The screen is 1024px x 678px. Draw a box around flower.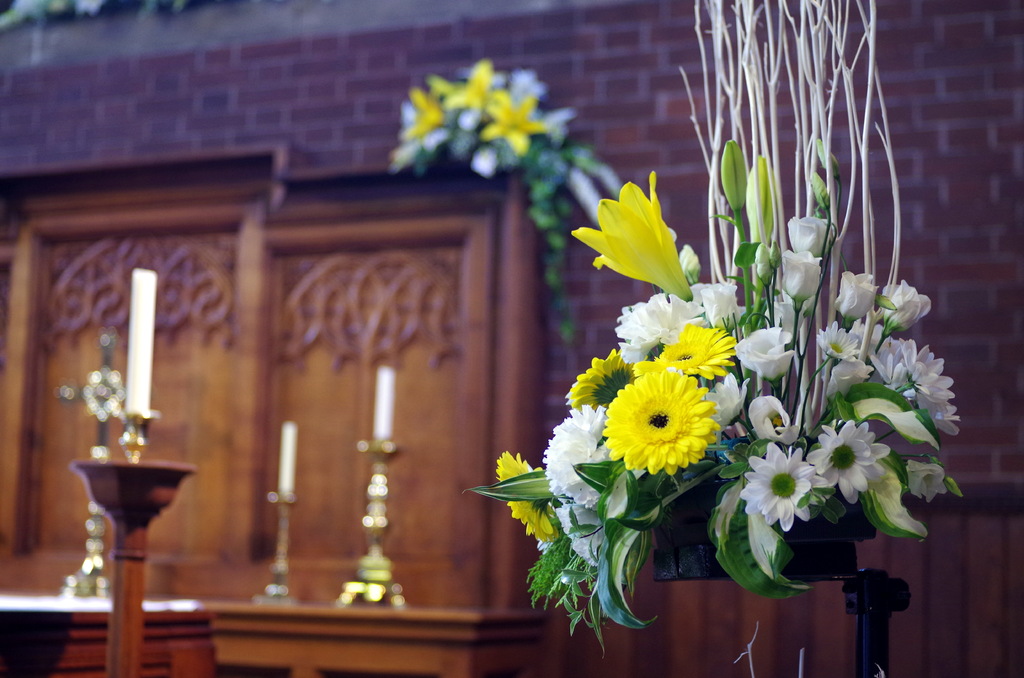
{"left": 716, "top": 143, "right": 752, "bottom": 216}.
